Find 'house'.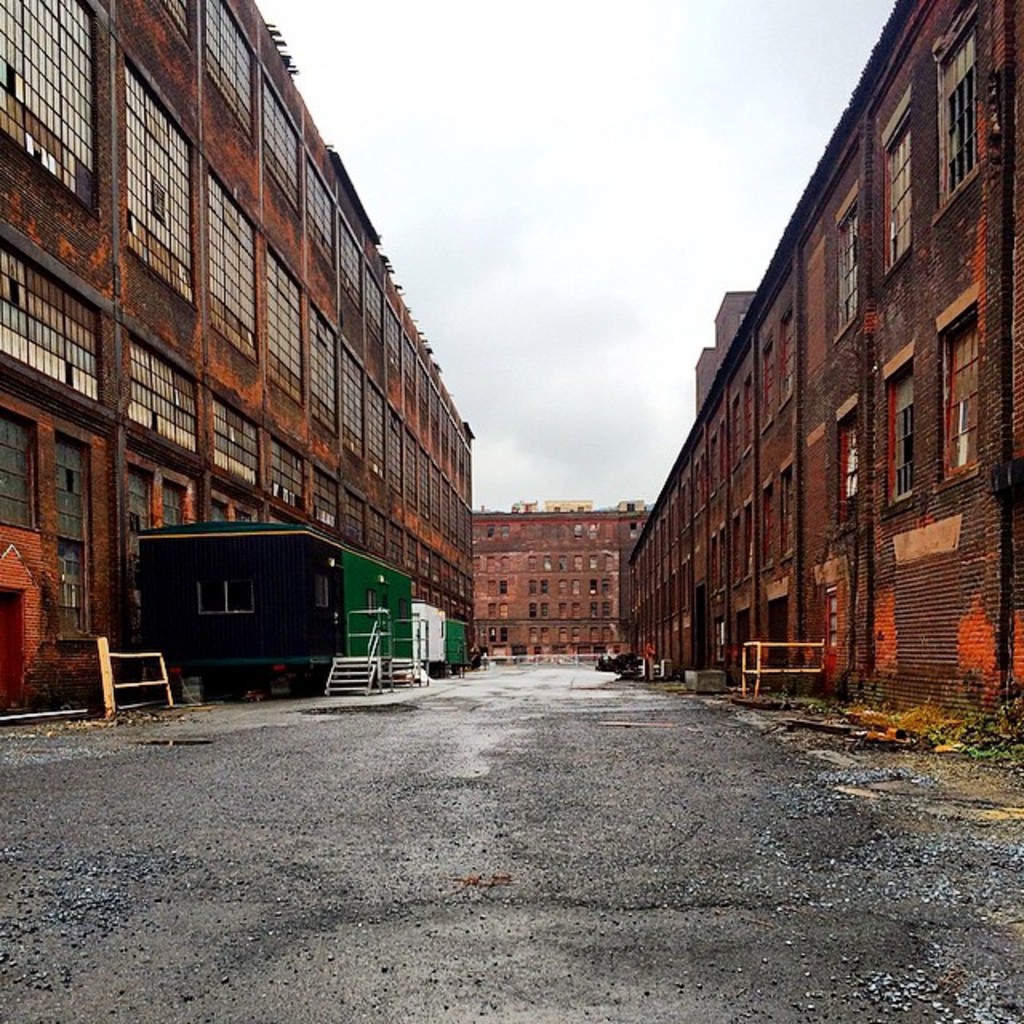
detection(848, 0, 938, 714).
